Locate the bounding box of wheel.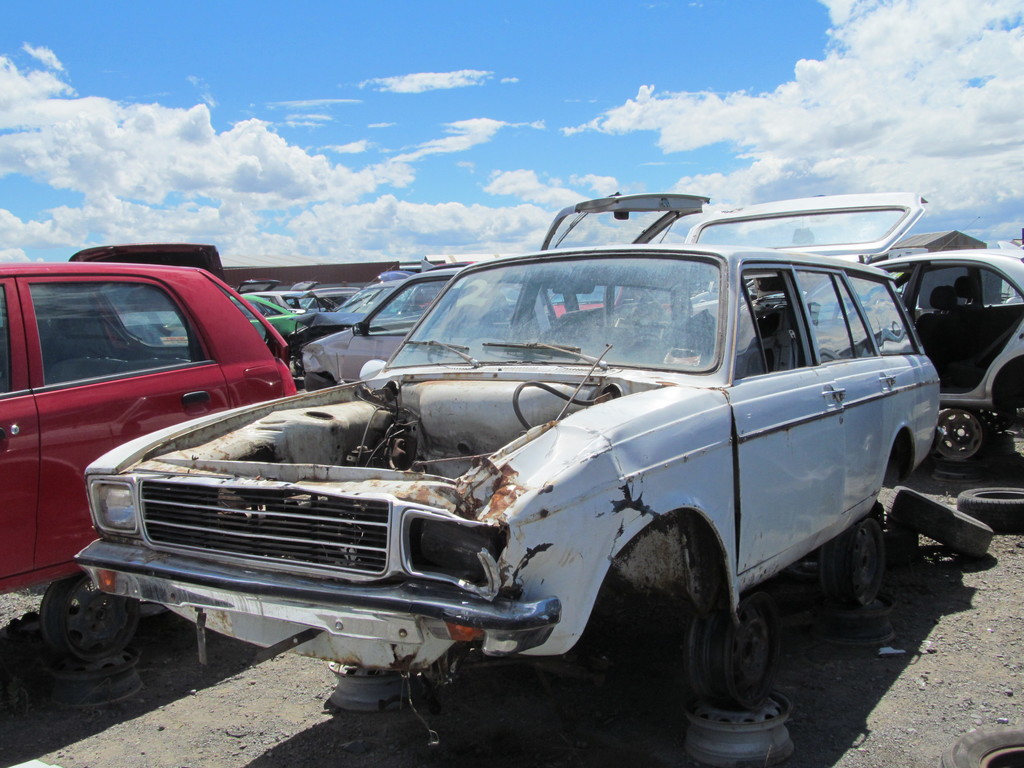
Bounding box: [880,488,993,563].
